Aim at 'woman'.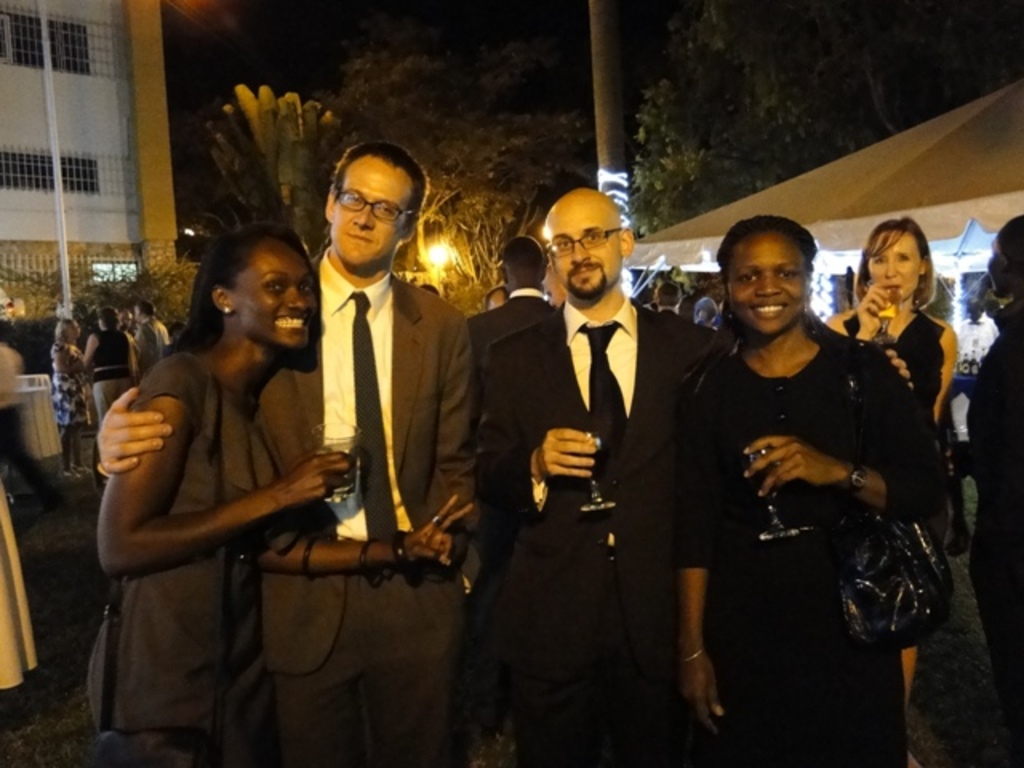
Aimed at locate(48, 314, 93, 488).
